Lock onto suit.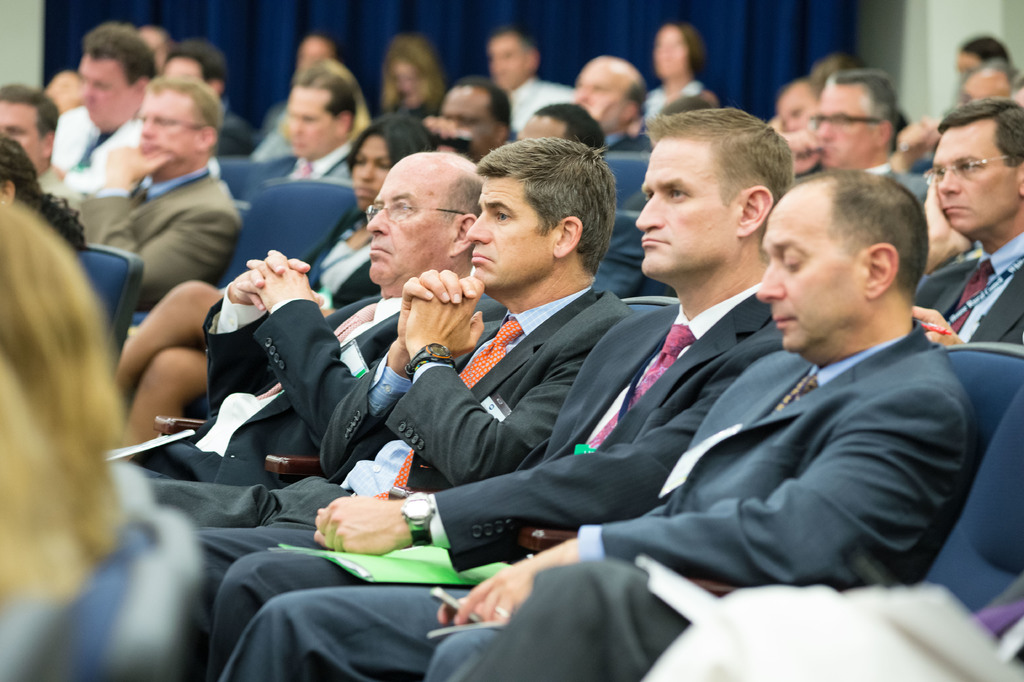
Locked: bbox=(68, 160, 236, 310).
